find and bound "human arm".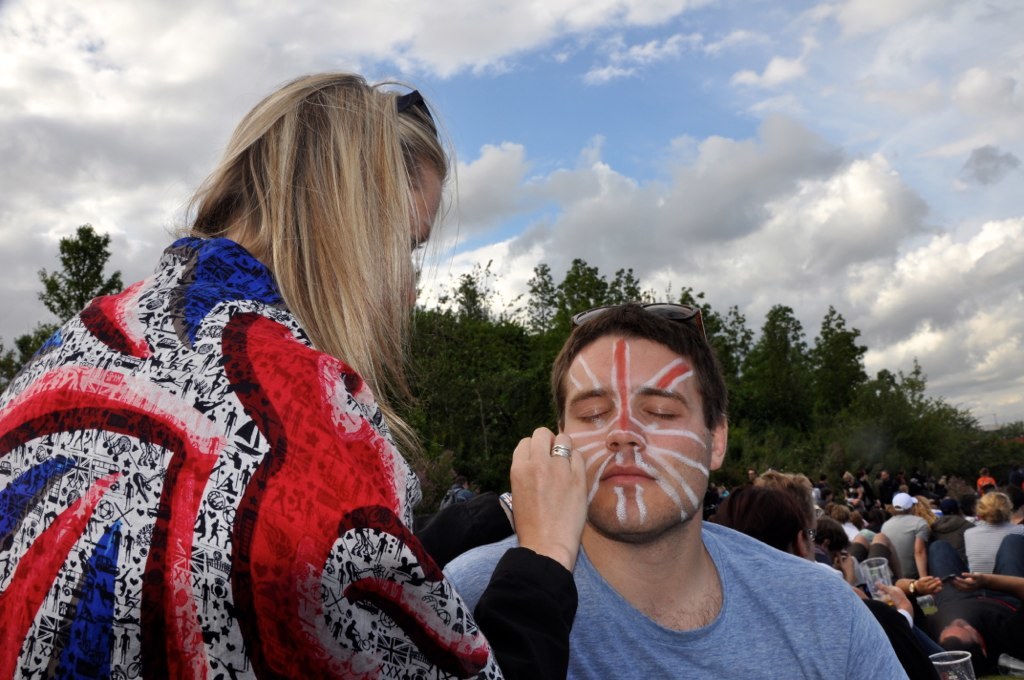
Bound: 965,568,1023,590.
